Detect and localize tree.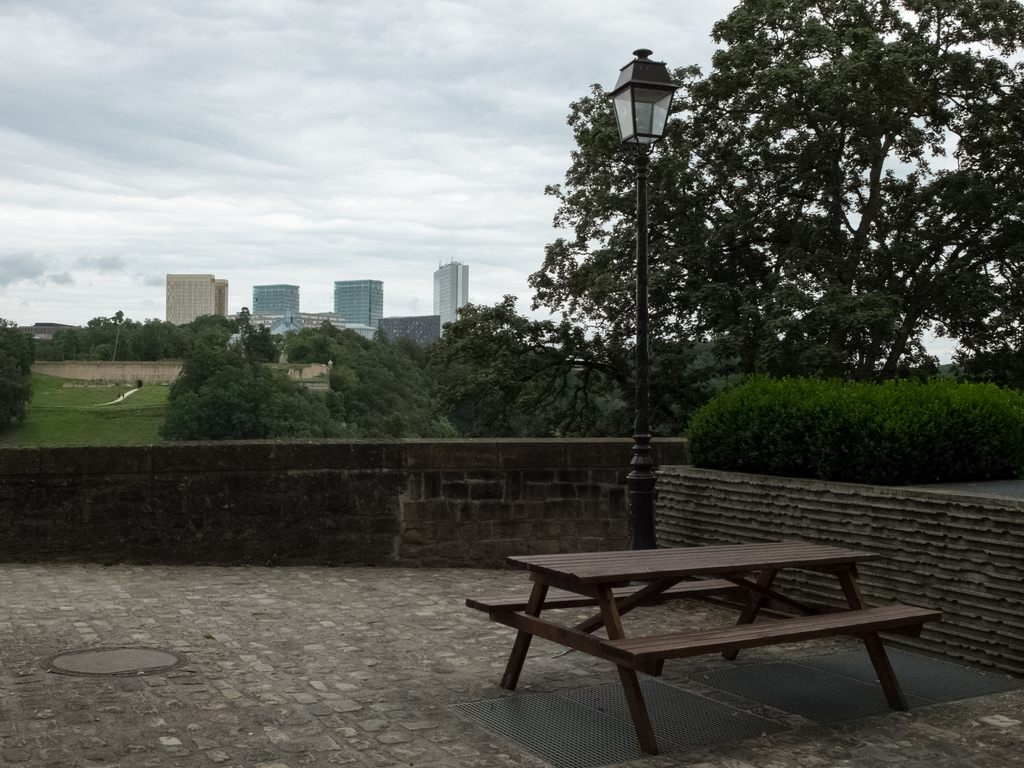
Localized at [x1=42, y1=312, x2=141, y2=350].
